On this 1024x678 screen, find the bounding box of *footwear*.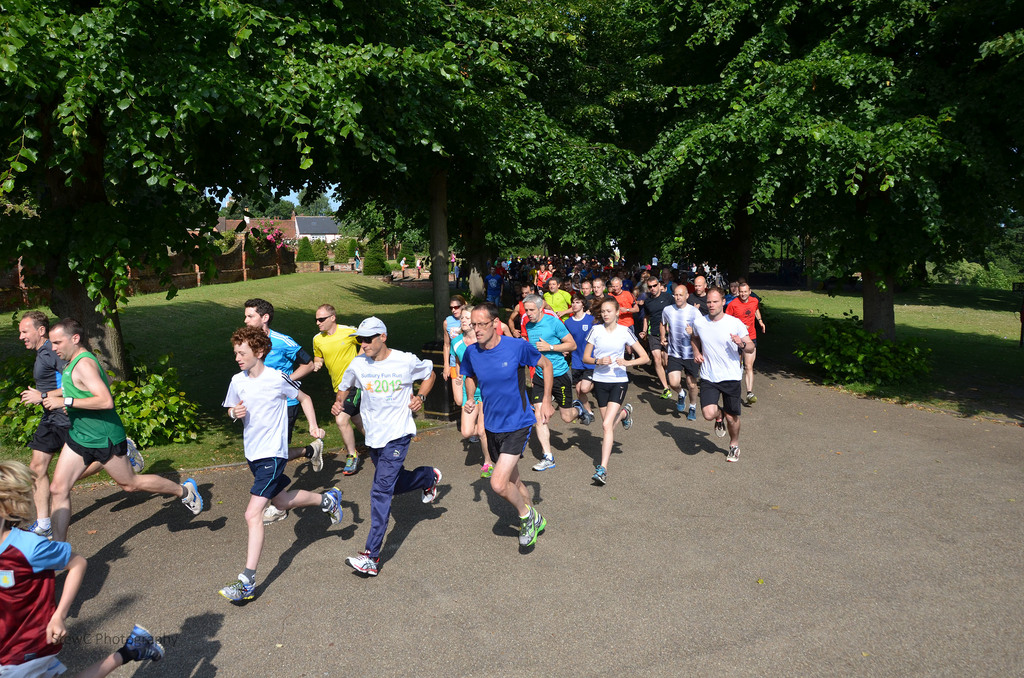
Bounding box: crop(536, 512, 546, 532).
